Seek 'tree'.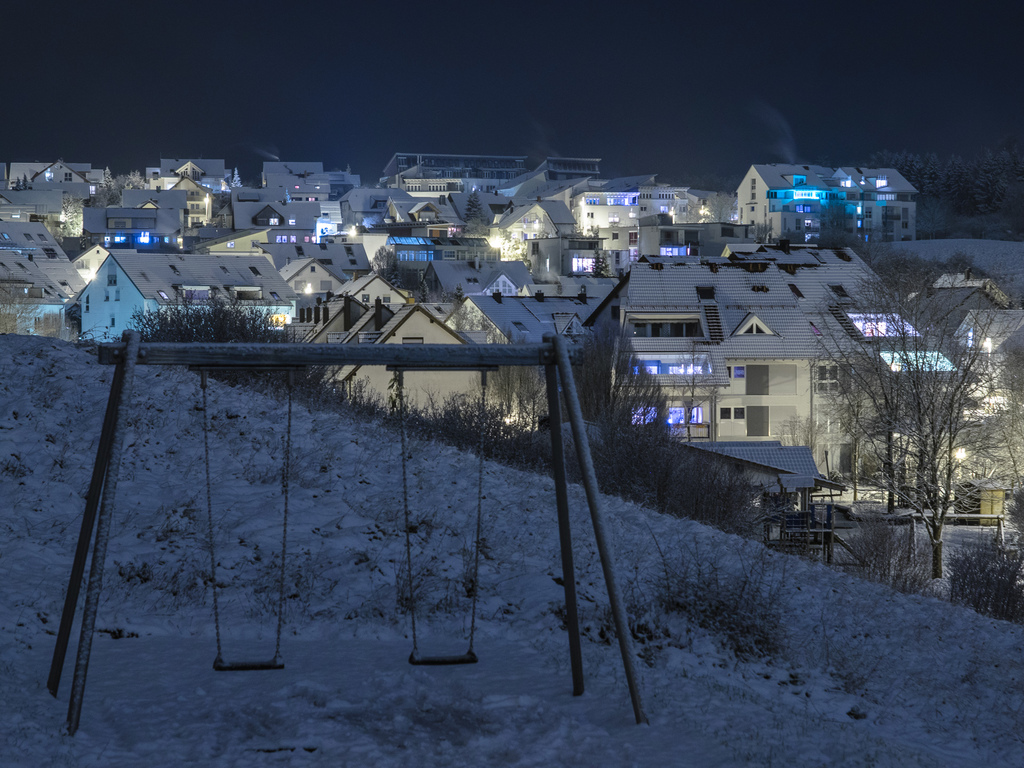
bbox=[823, 236, 997, 587].
